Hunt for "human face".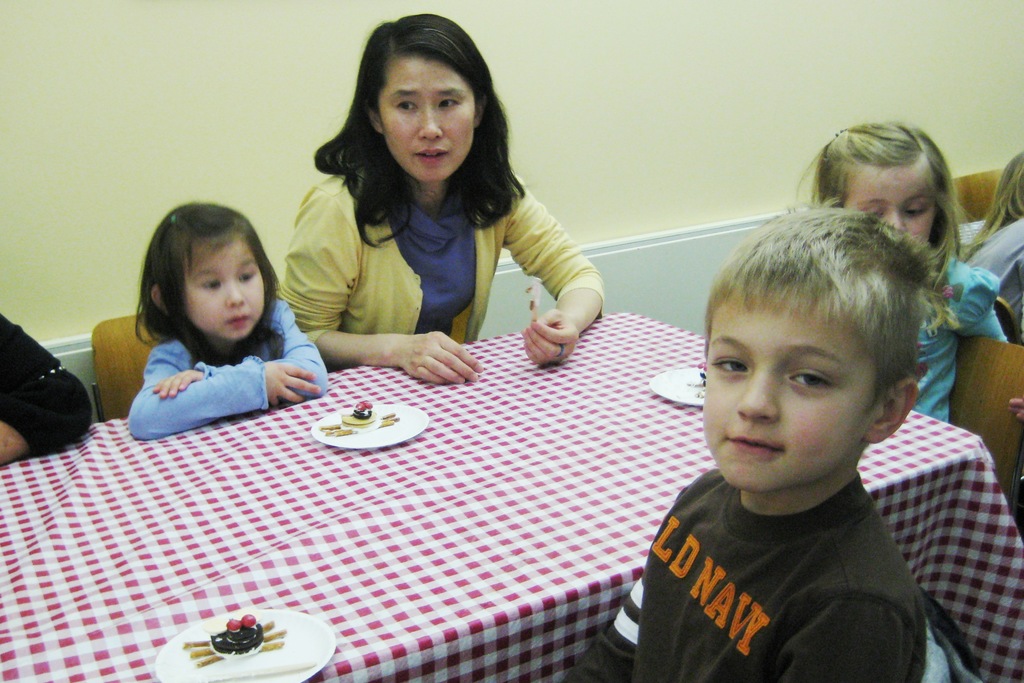
Hunted down at (left=184, top=244, right=262, bottom=340).
